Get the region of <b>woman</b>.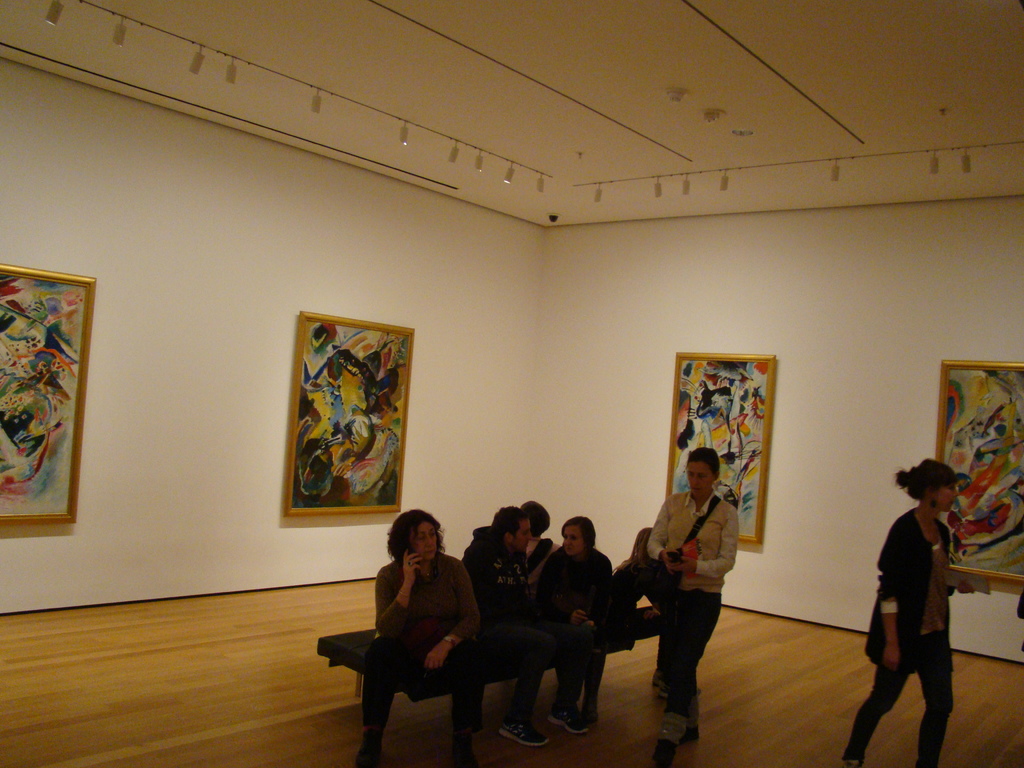
[838, 456, 956, 767].
